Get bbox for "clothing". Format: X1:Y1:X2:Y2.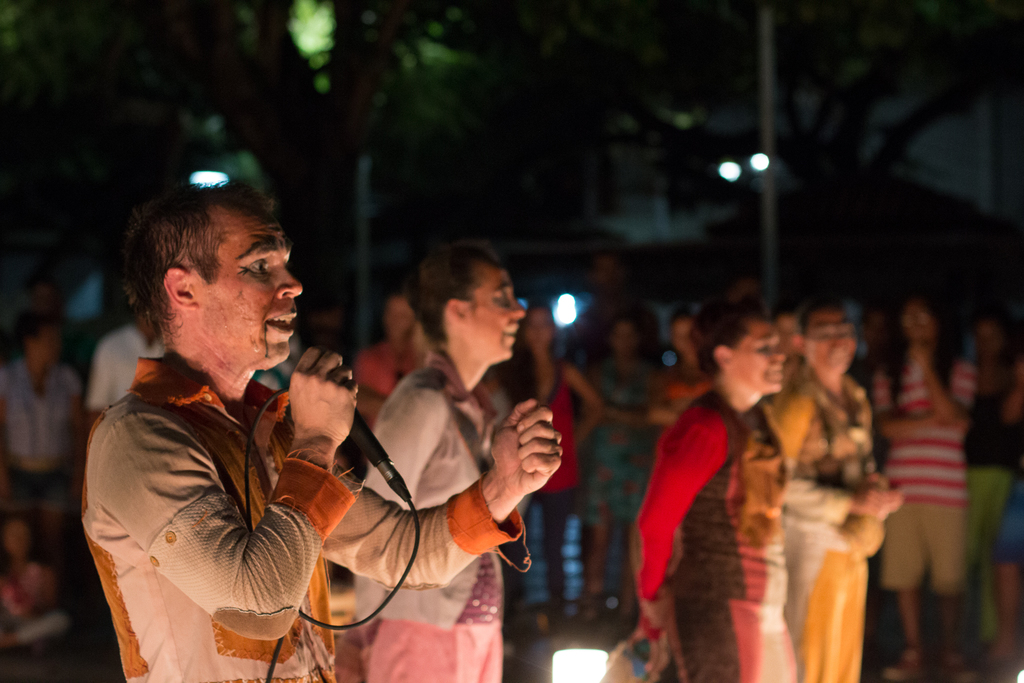
360:341:426:433.
